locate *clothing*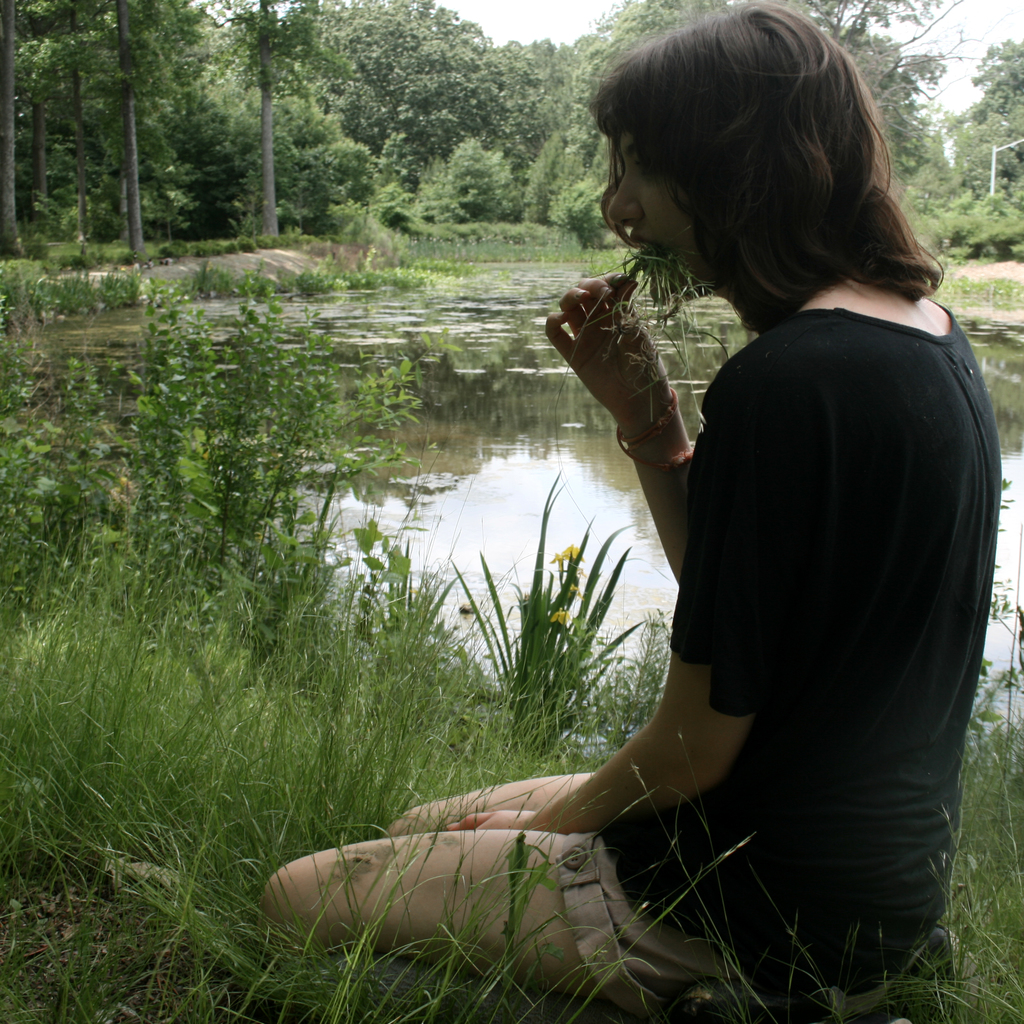
<region>580, 160, 1011, 947</region>
